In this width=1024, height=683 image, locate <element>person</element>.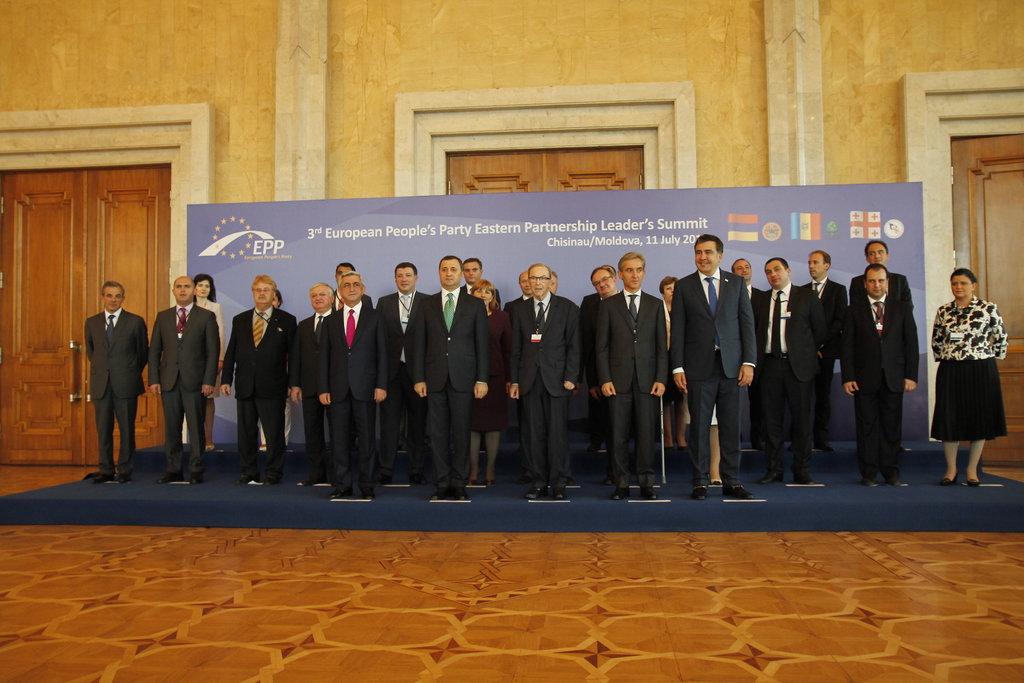
Bounding box: box(70, 278, 138, 493).
